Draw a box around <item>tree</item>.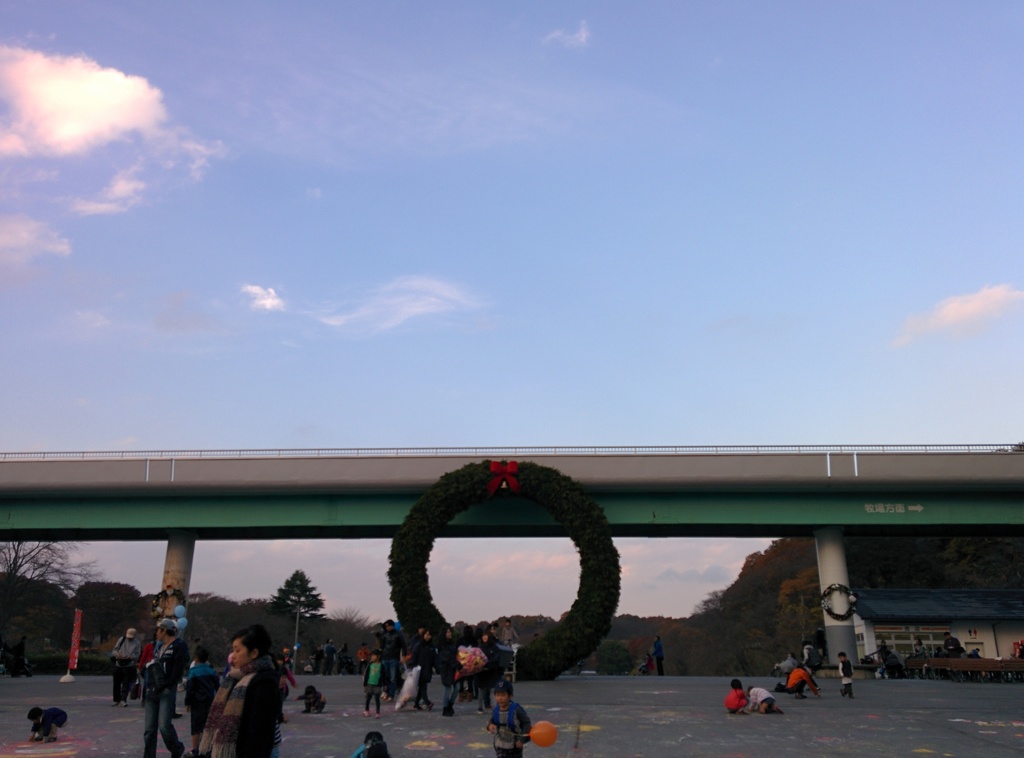
[268,570,328,678].
